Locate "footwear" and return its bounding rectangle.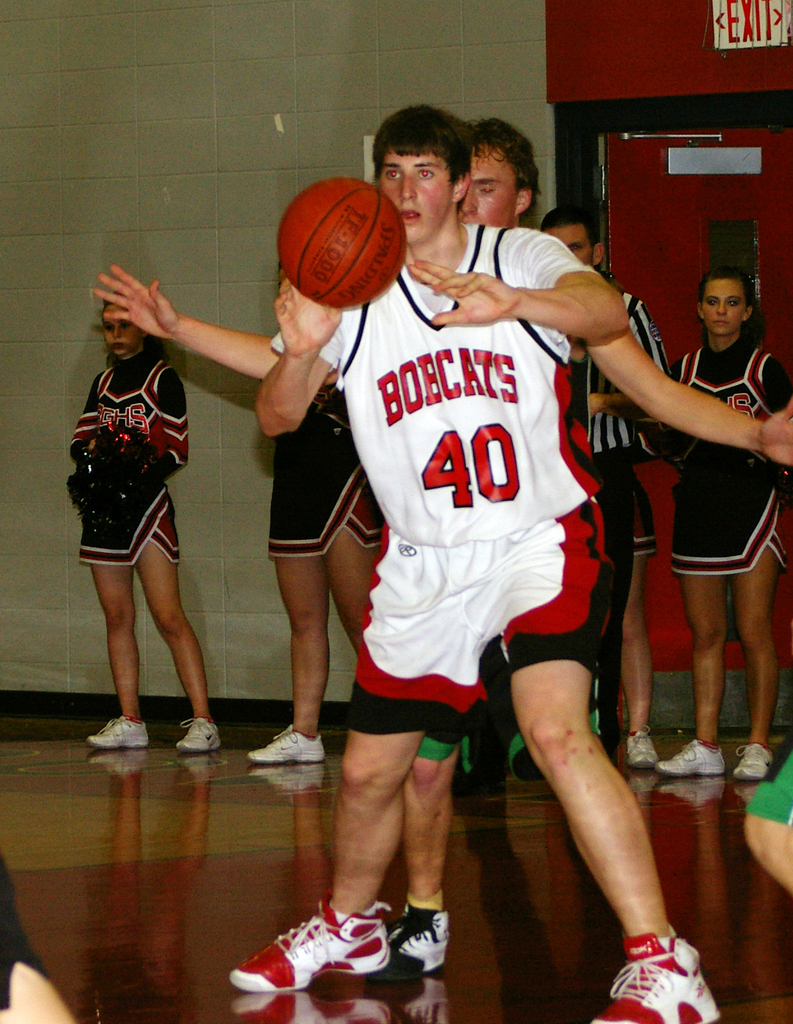
l=234, t=892, r=394, b=996.
